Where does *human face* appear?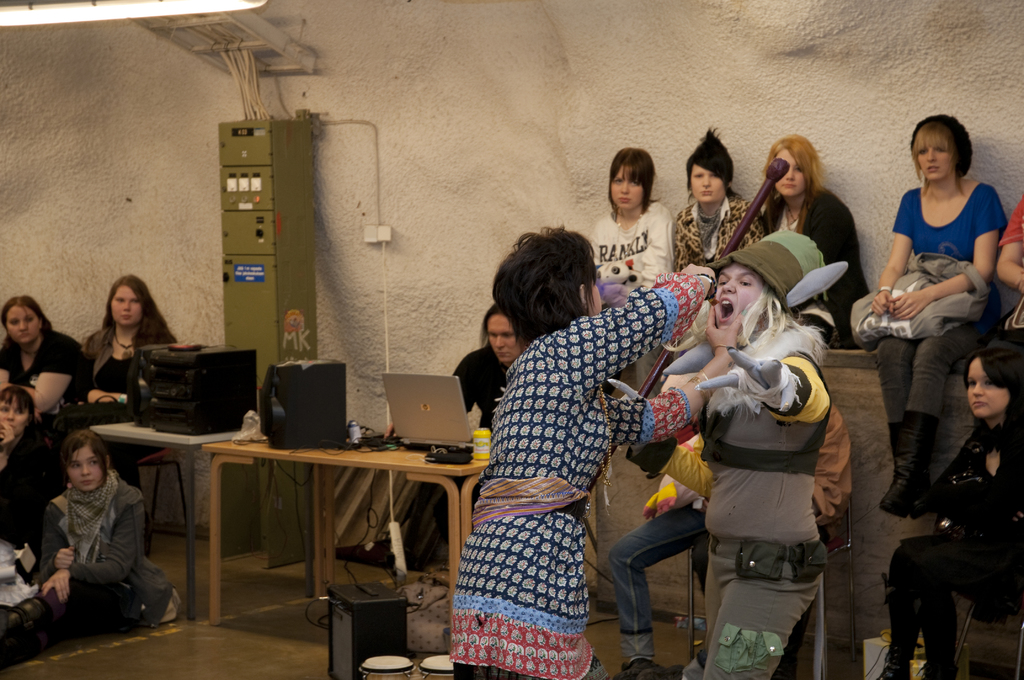
Appears at {"left": 108, "top": 284, "right": 136, "bottom": 324}.
